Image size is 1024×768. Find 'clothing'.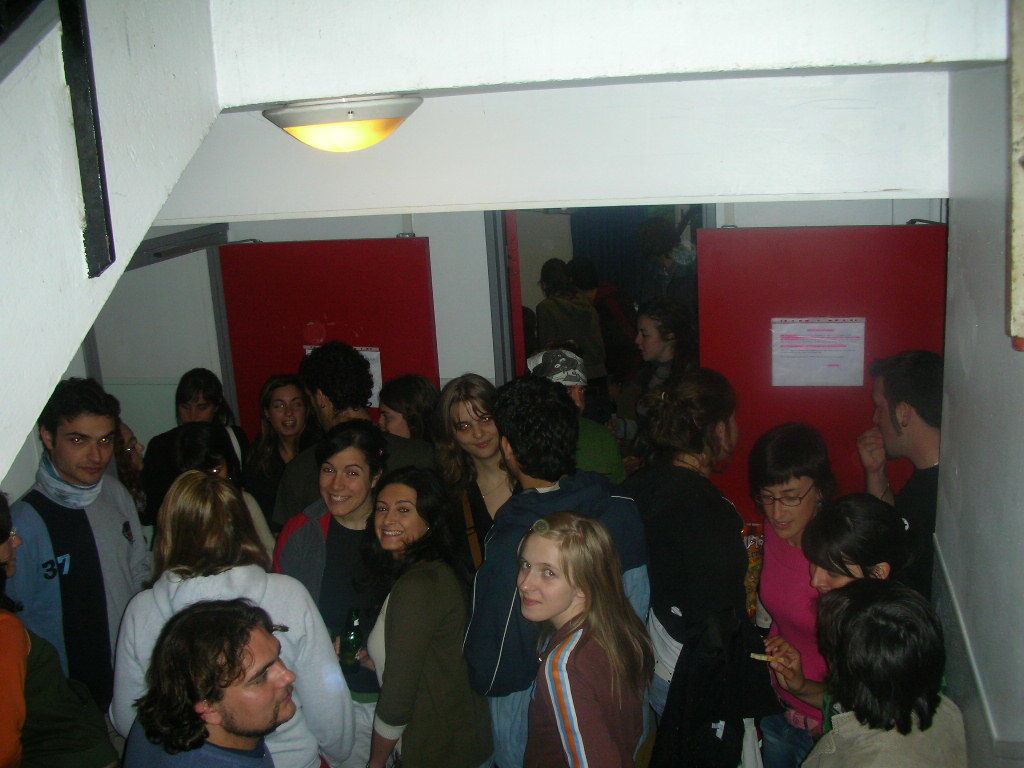
<region>757, 521, 826, 762</region>.
